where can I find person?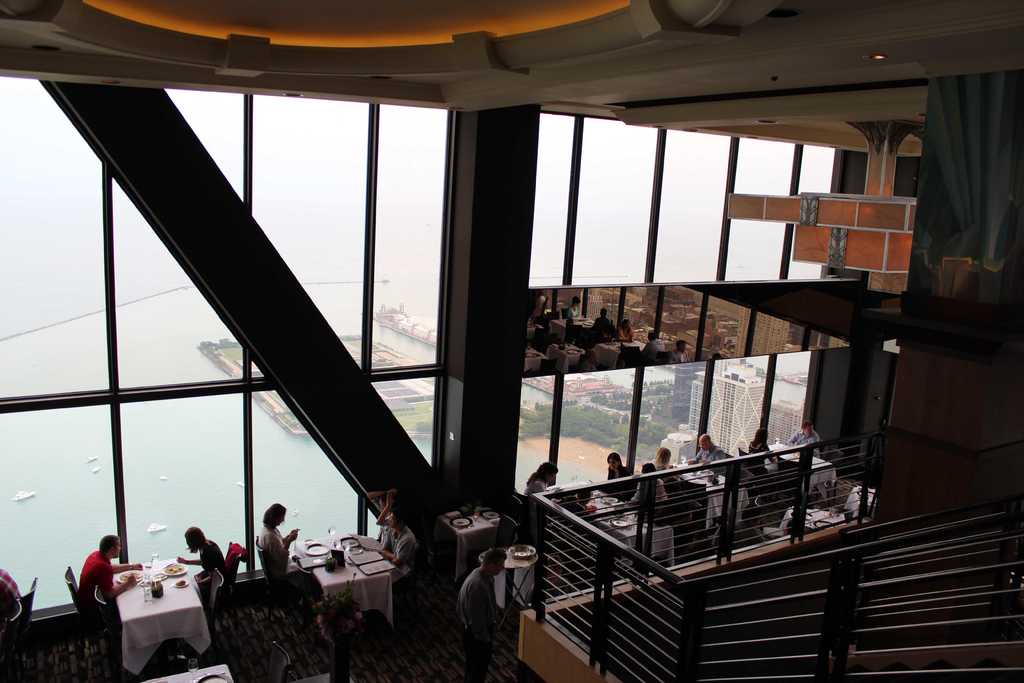
You can find it at <region>655, 447, 683, 484</region>.
